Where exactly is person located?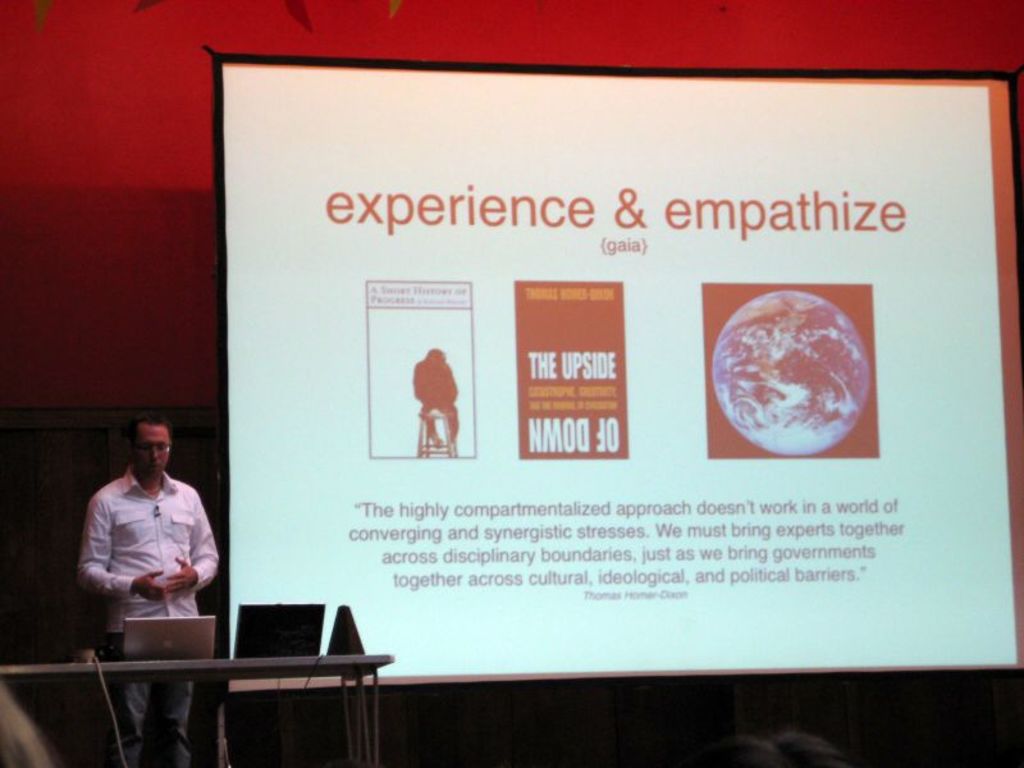
Its bounding box is {"x1": 404, "y1": 338, "x2": 461, "y2": 471}.
